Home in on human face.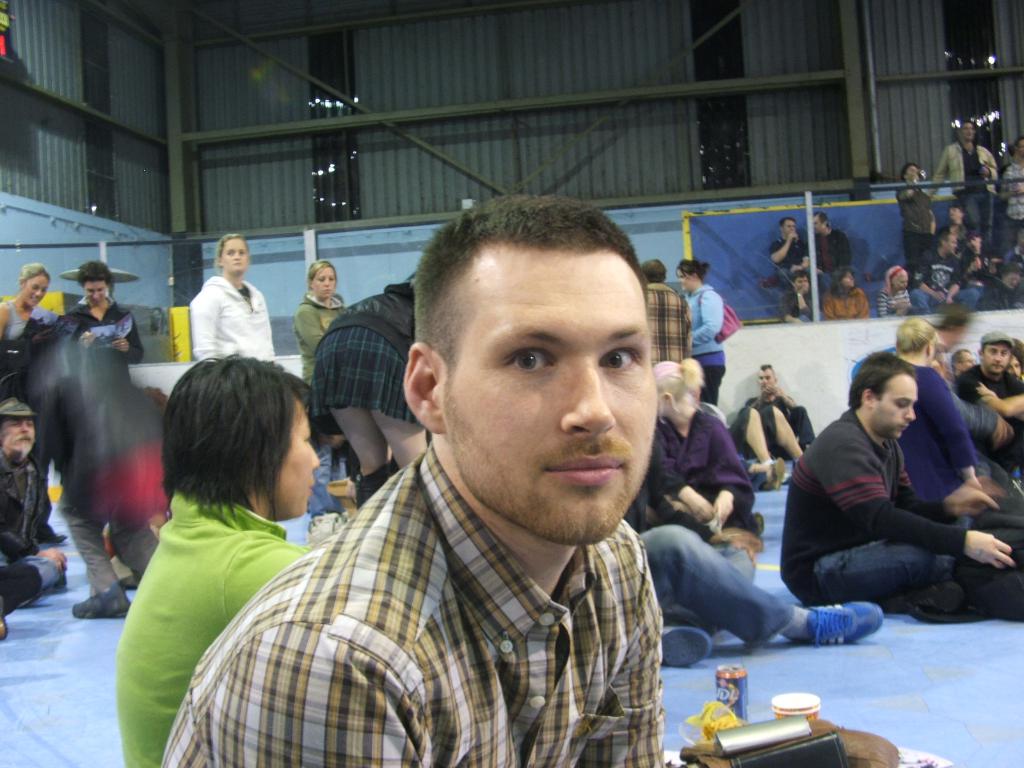
Homed in at detection(1007, 357, 1021, 376).
